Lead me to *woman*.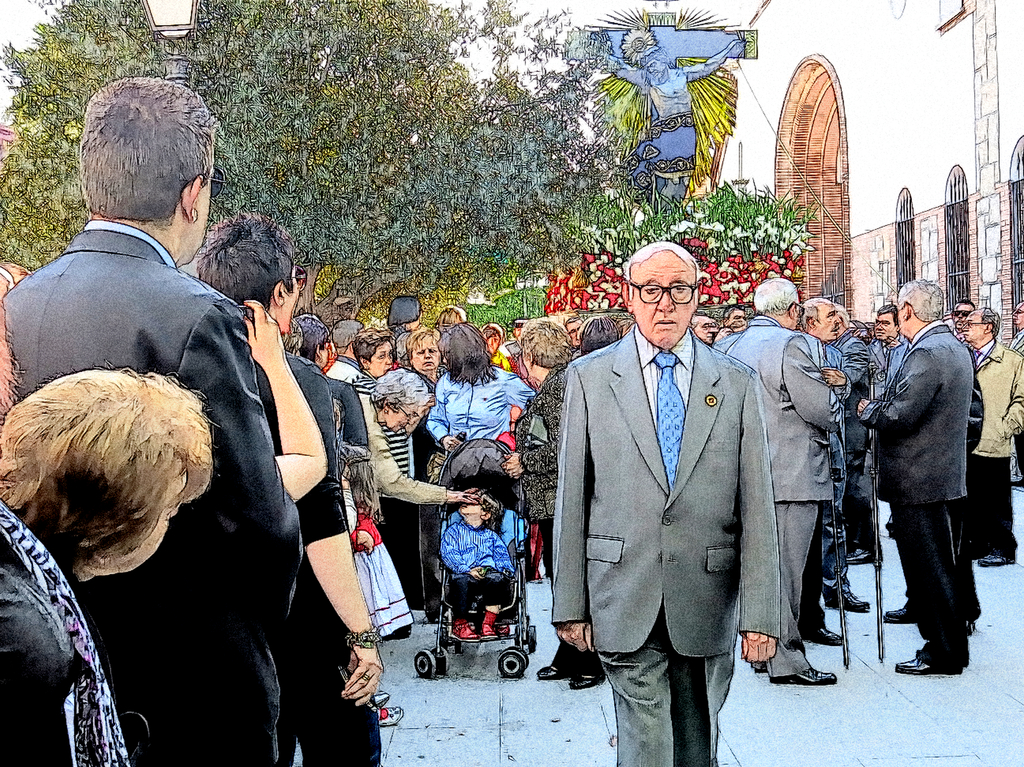
Lead to region(500, 319, 584, 695).
